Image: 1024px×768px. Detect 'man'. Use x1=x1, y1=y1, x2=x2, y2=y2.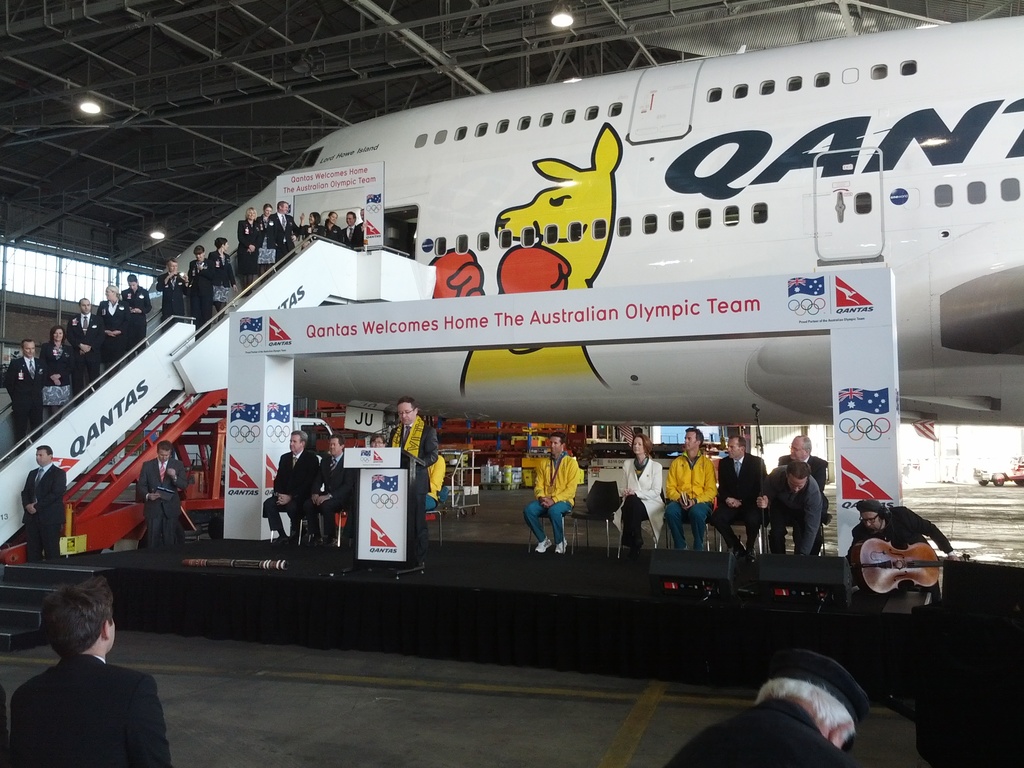
x1=676, y1=638, x2=871, y2=767.
